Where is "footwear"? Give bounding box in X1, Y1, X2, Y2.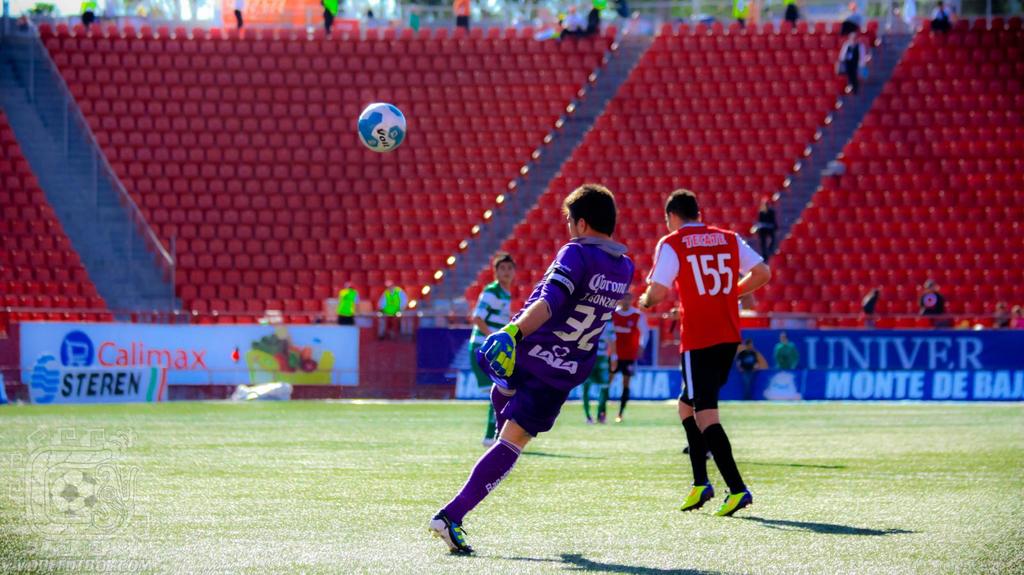
680, 482, 716, 517.
